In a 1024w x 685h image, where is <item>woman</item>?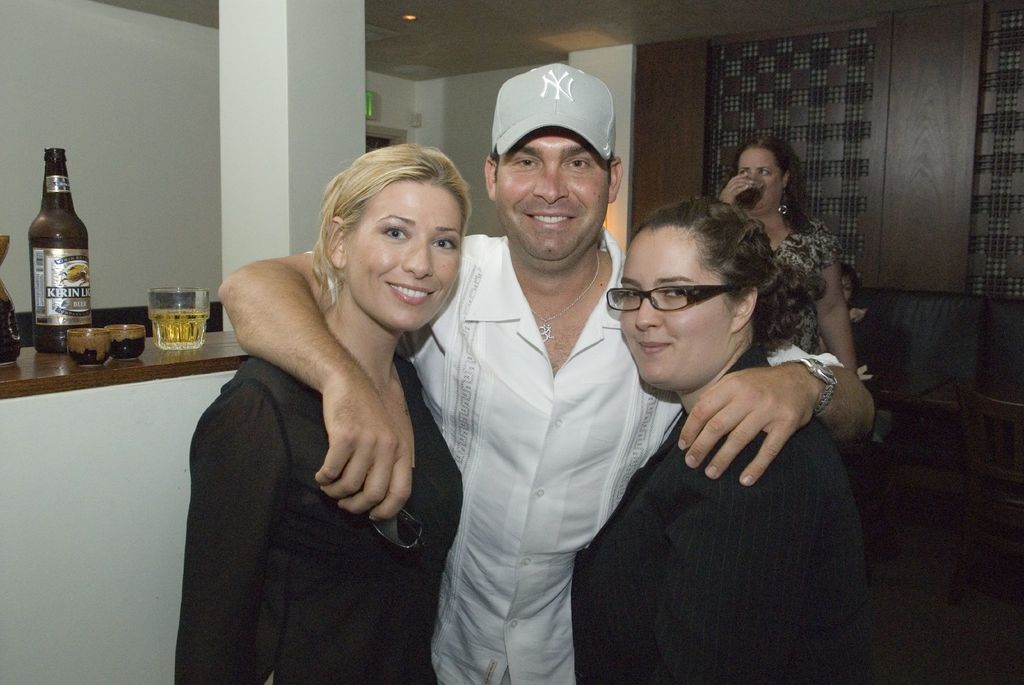
<bbox>570, 193, 867, 684</bbox>.
